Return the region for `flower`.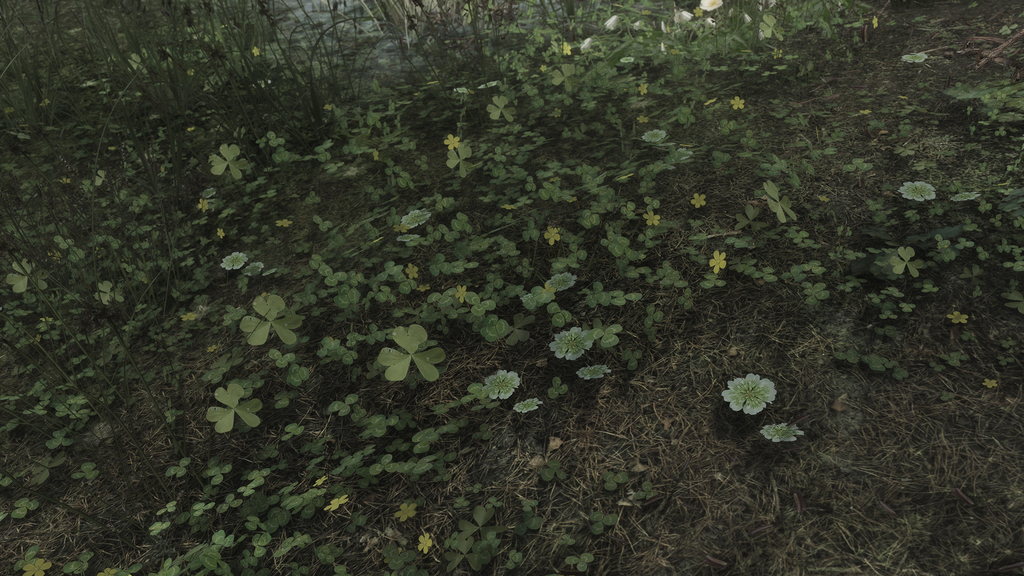
box=[453, 283, 476, 305].
